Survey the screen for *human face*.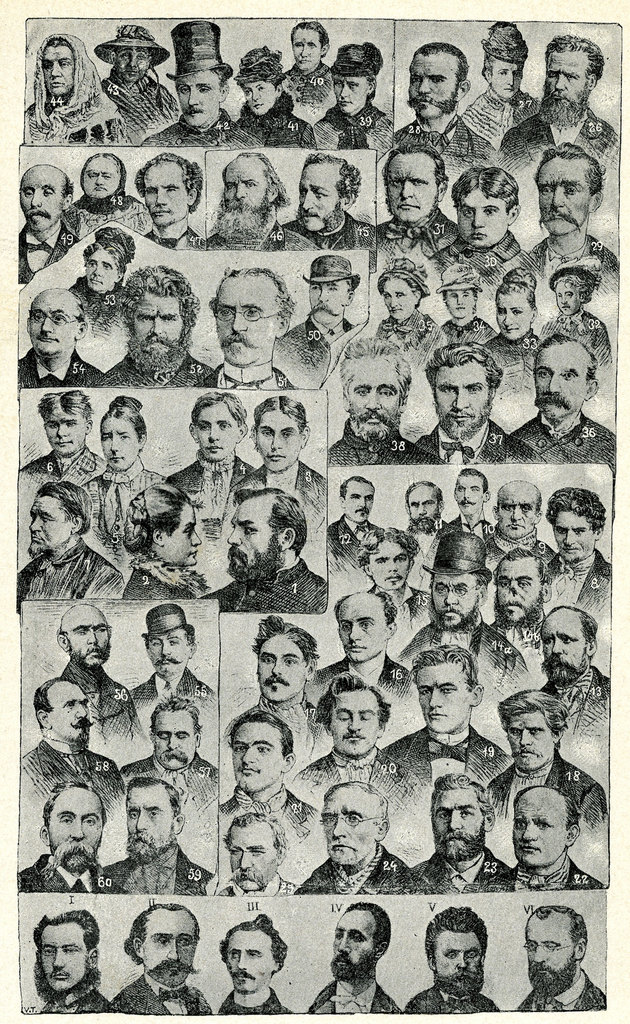
Survey found: detection(214, 273, 284, 364).
